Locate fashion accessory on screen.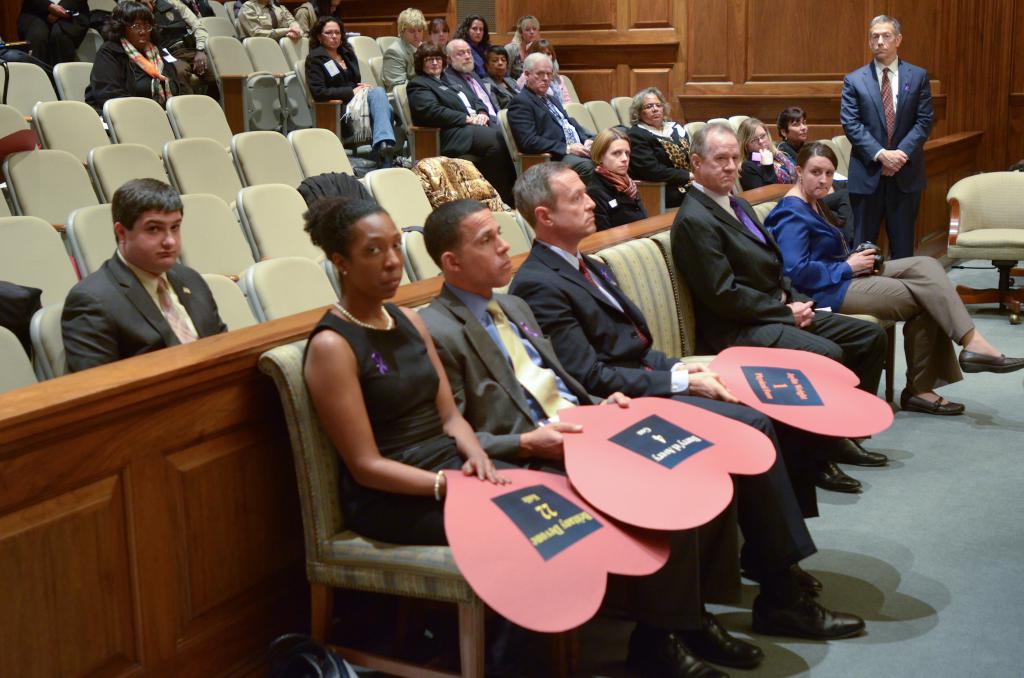
On screen at pyautogui.locateOnScreen(483, 295, 580, 419).
